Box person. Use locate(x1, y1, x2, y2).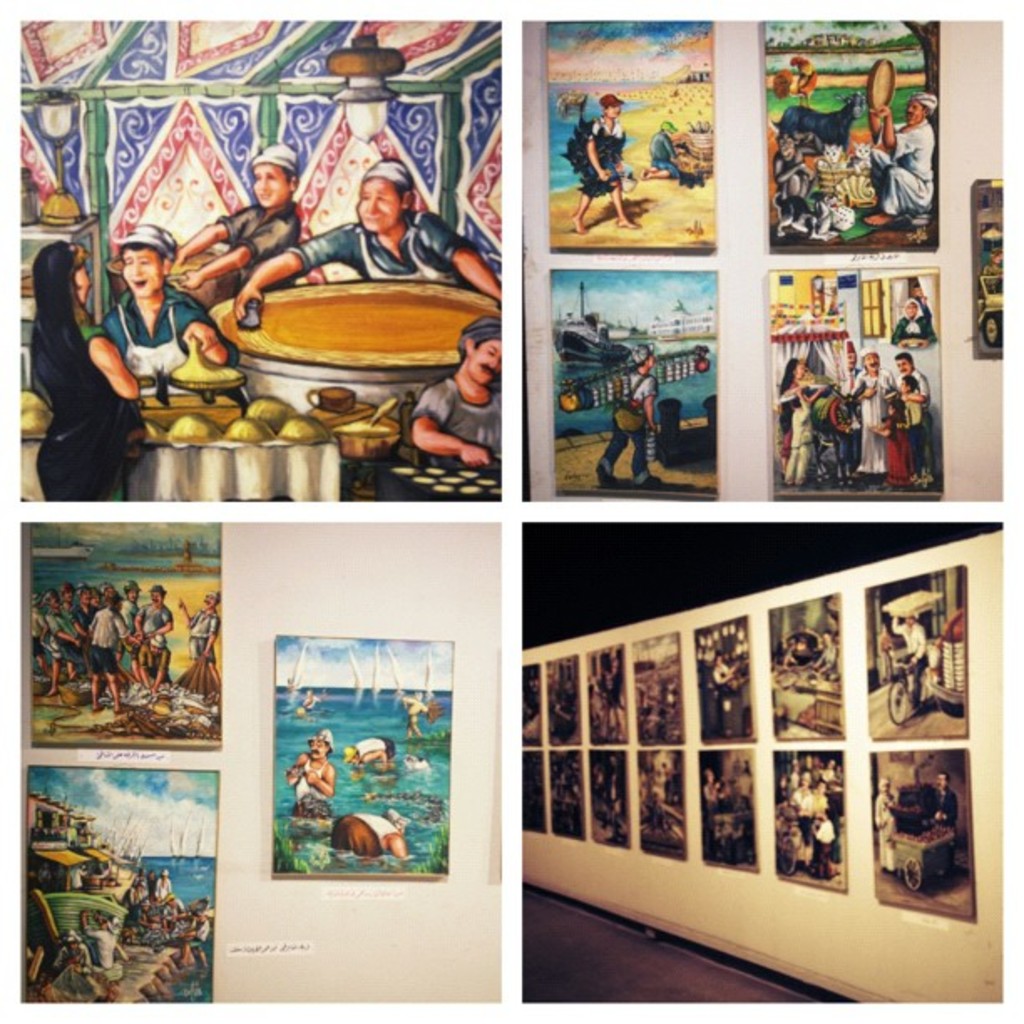
locate(790, 766, 815, 808).
